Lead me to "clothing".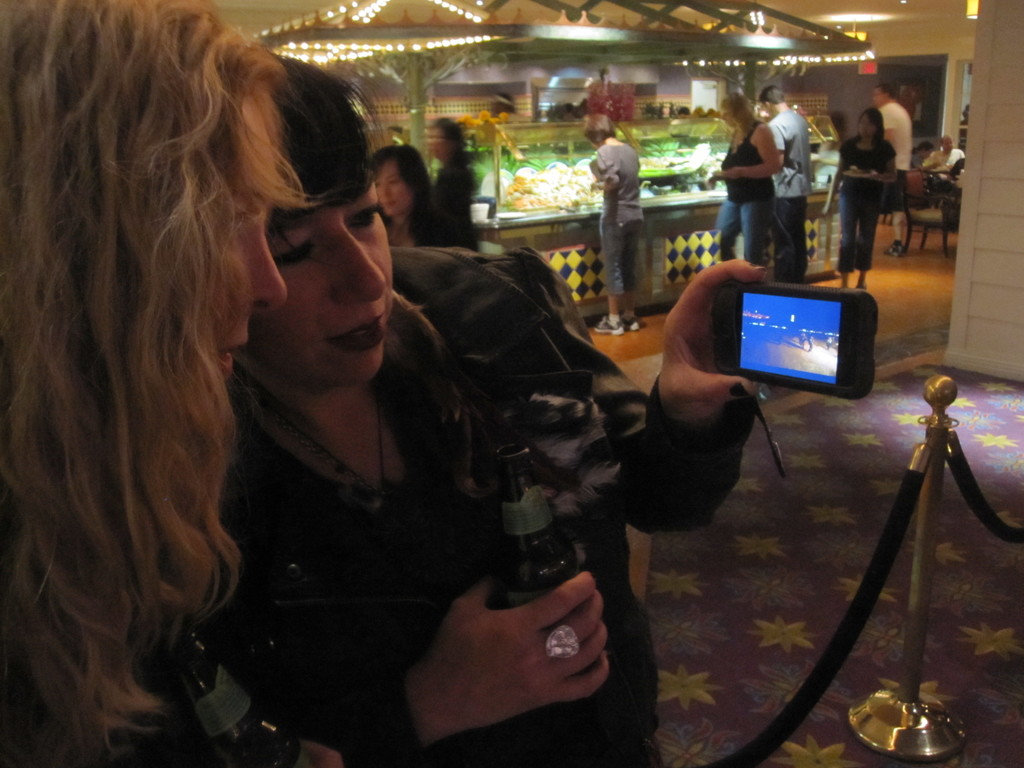
Lead to <bbox>148, 250, 753, 767</bbox>.
